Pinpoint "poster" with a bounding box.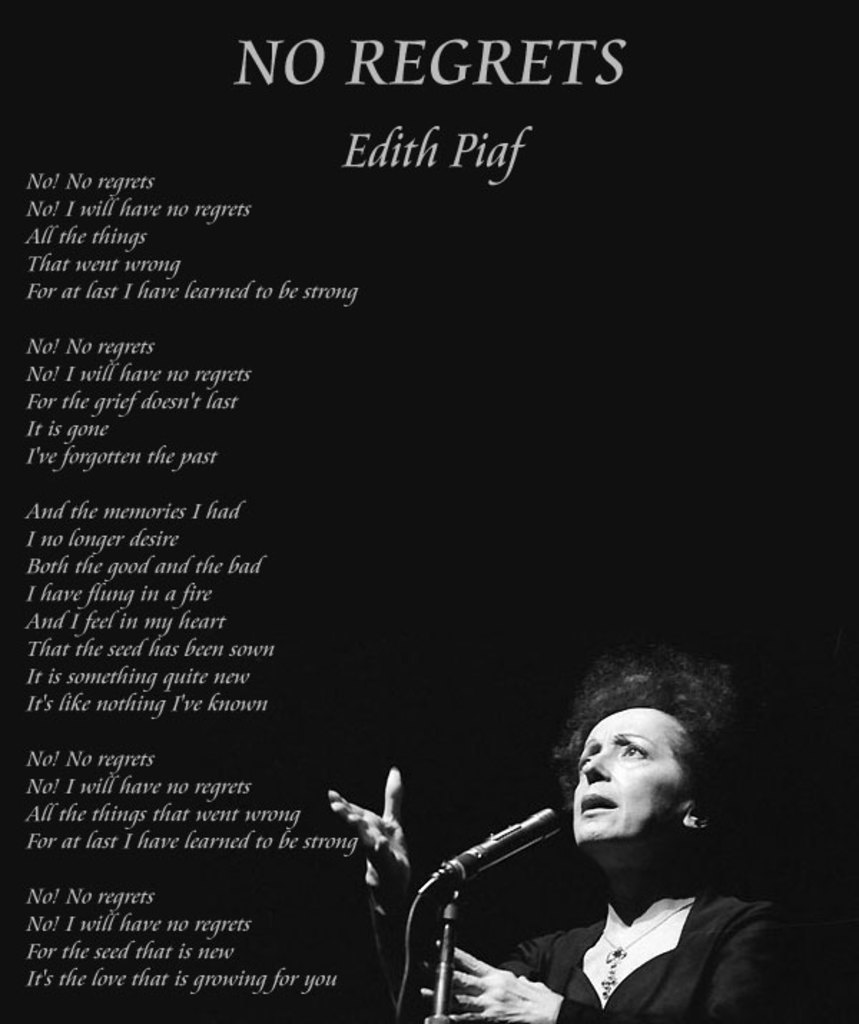
<box>0,0,858,1023</box>.
